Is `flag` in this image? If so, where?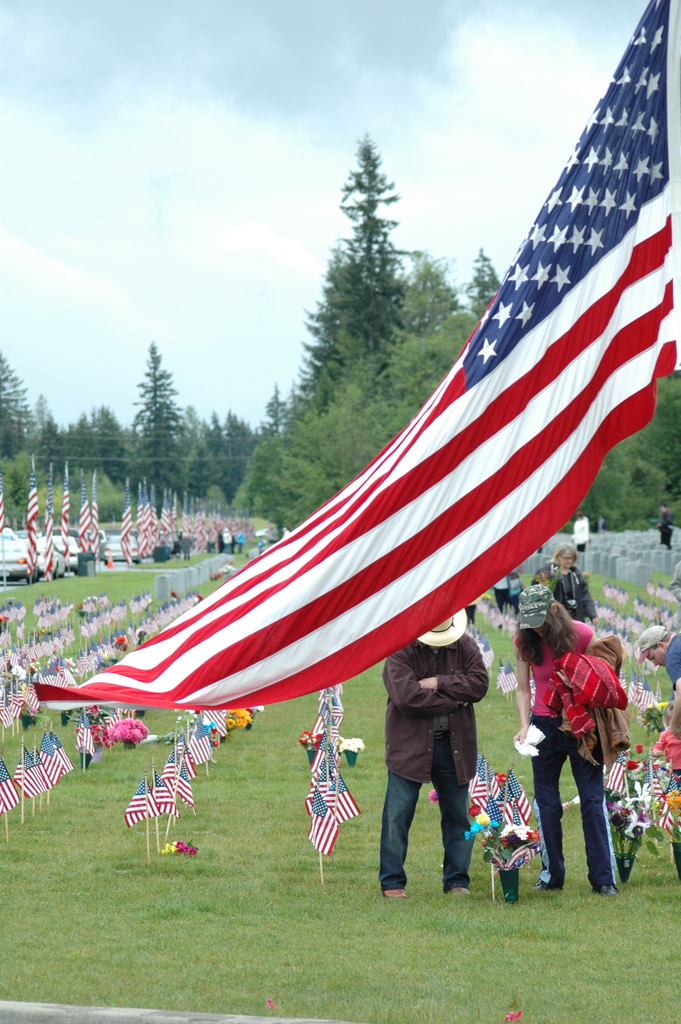
Yes, at 483/645/496/671.
